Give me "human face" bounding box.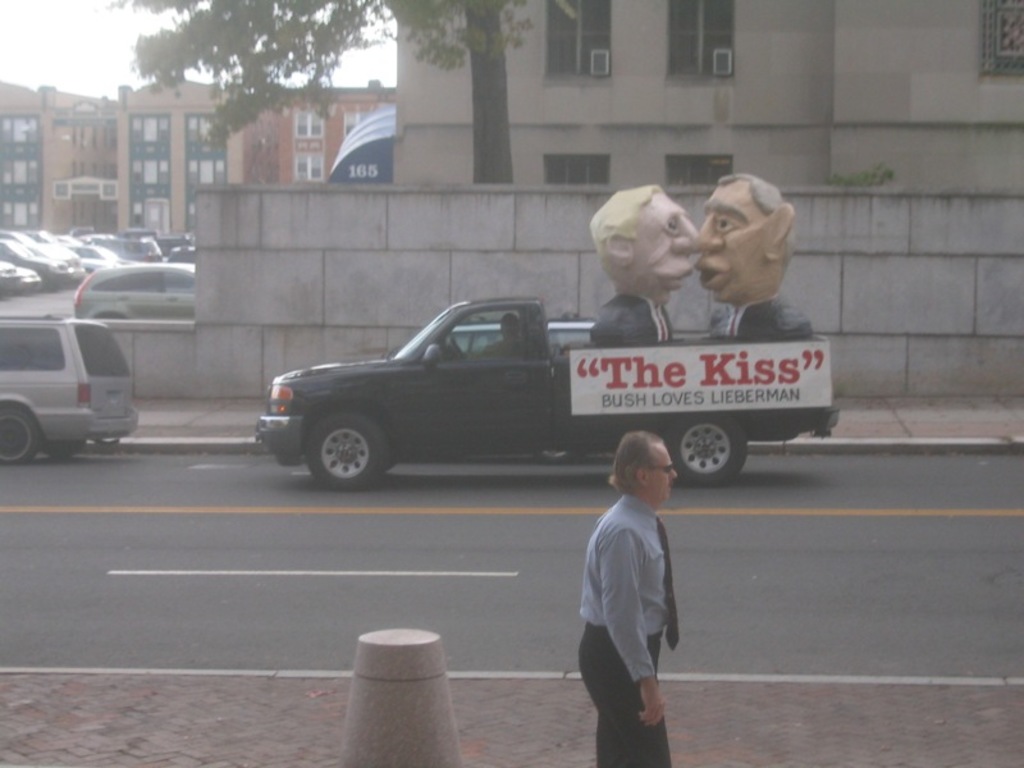
box(696, 186, 771, 305).
